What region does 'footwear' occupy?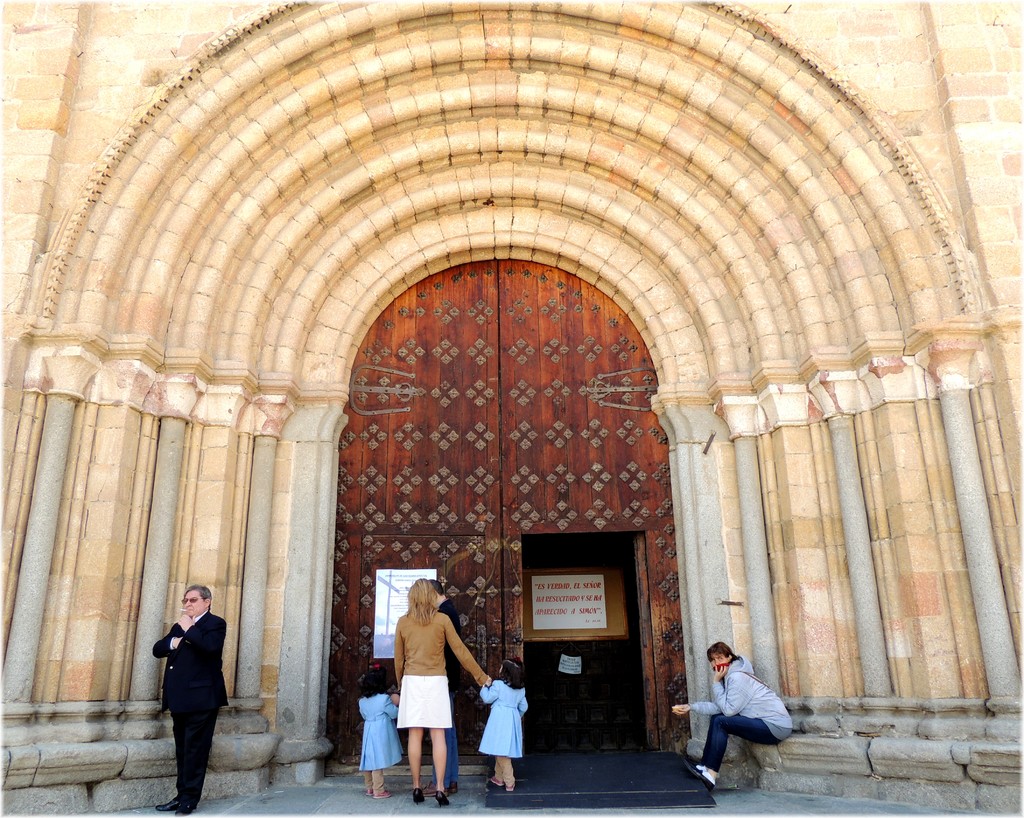
(415,787,424,803).
